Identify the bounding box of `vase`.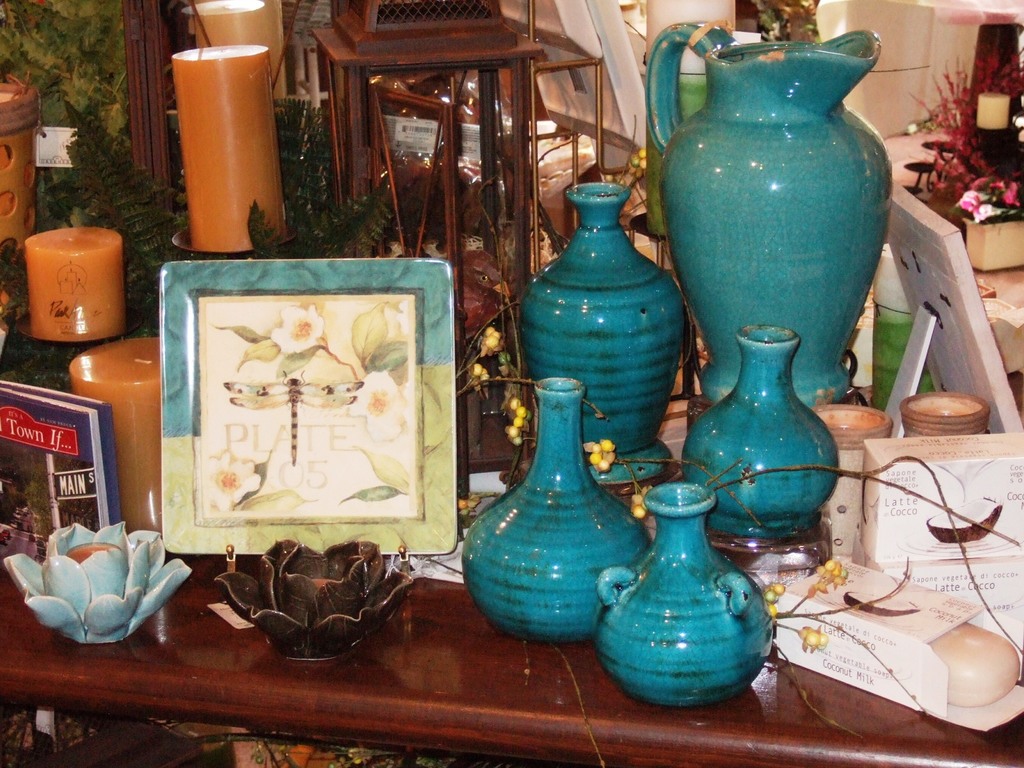
<box>596,481,774,712</box>.
